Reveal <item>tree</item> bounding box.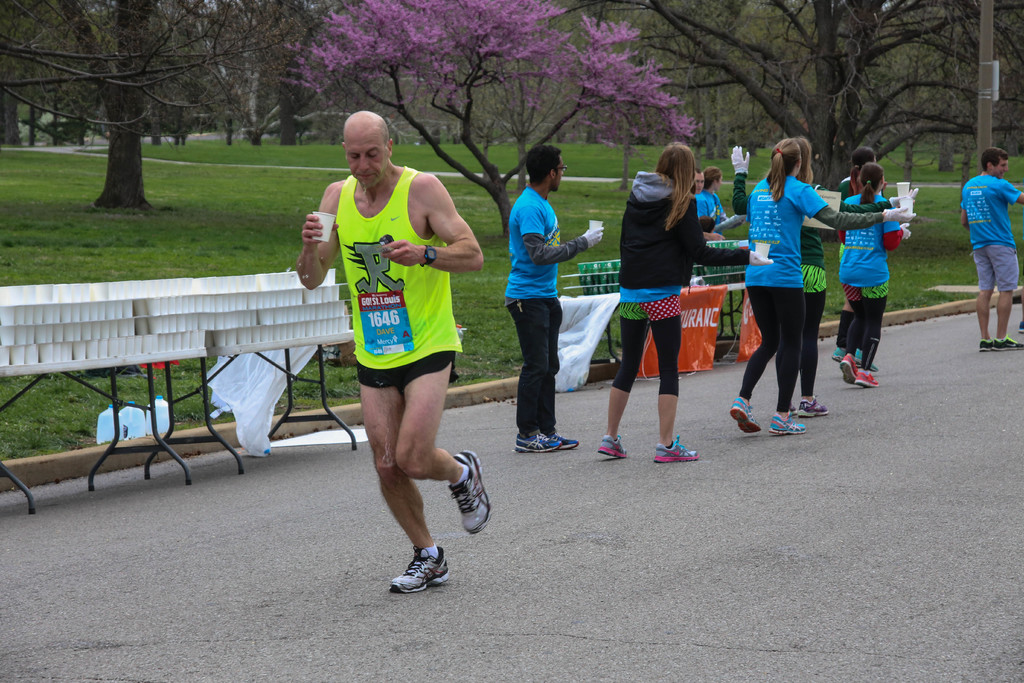
Revealed: bbox=(283, 0, 717, 242).
